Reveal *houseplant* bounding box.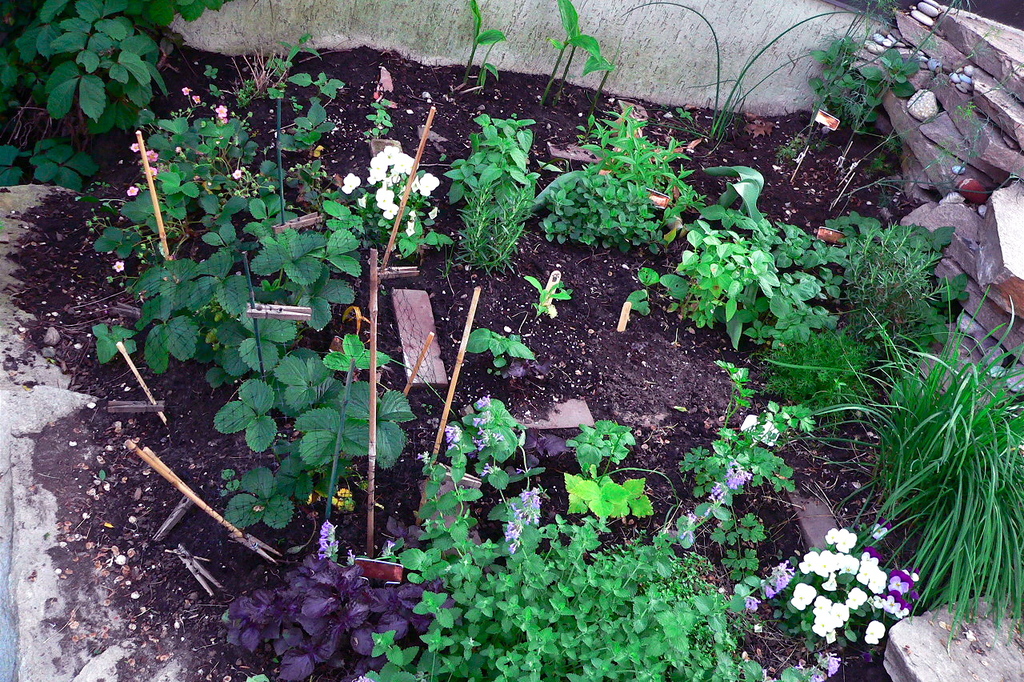
Revealed: (left=443, top=110, right=549, bottom=289).
